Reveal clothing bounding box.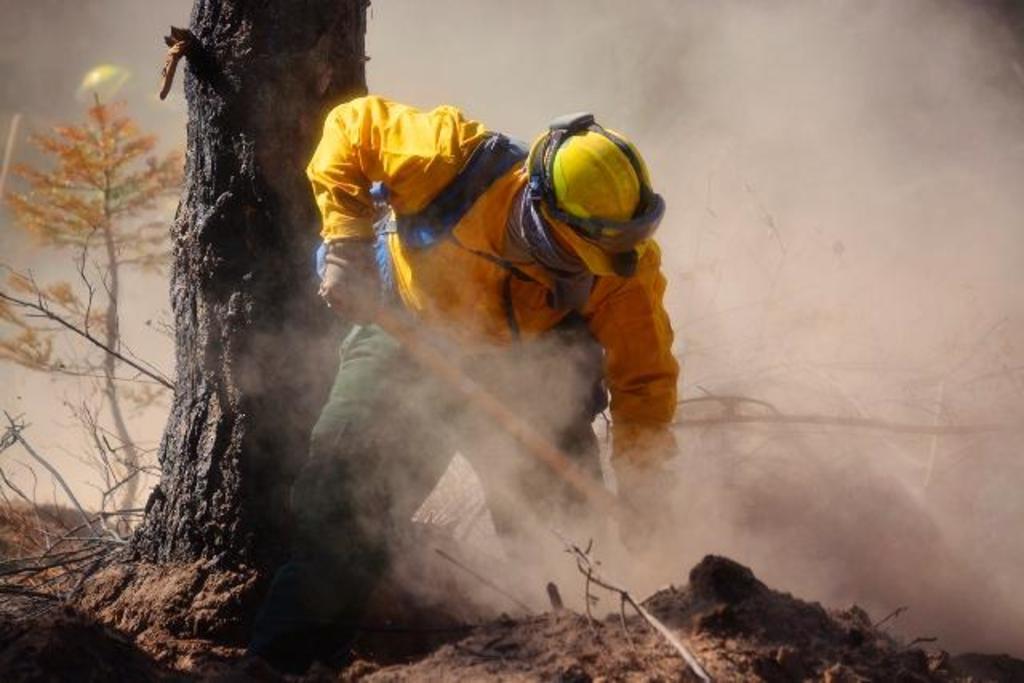
Revealed: 285 85 674 632.
